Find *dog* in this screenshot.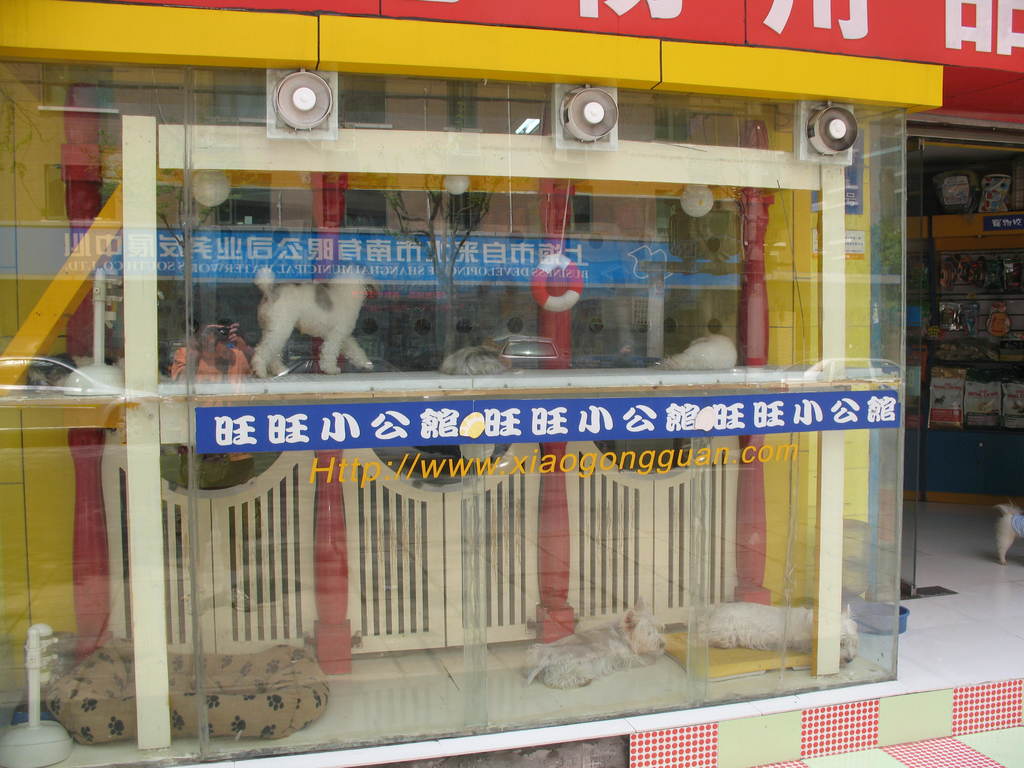
The bounding box for *dog* is (x1=525, y1=597, x2=668, y2=689).
